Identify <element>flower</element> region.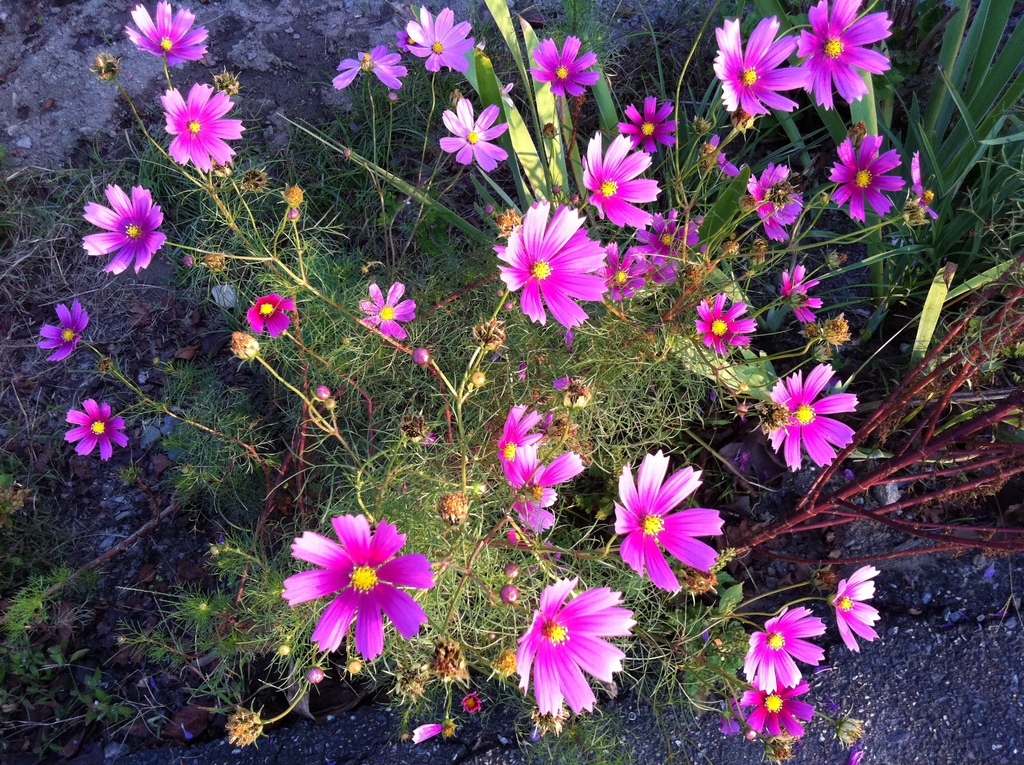
Region: {"left": 444, "top": 97, "right": 507, "bottom": 173}.
